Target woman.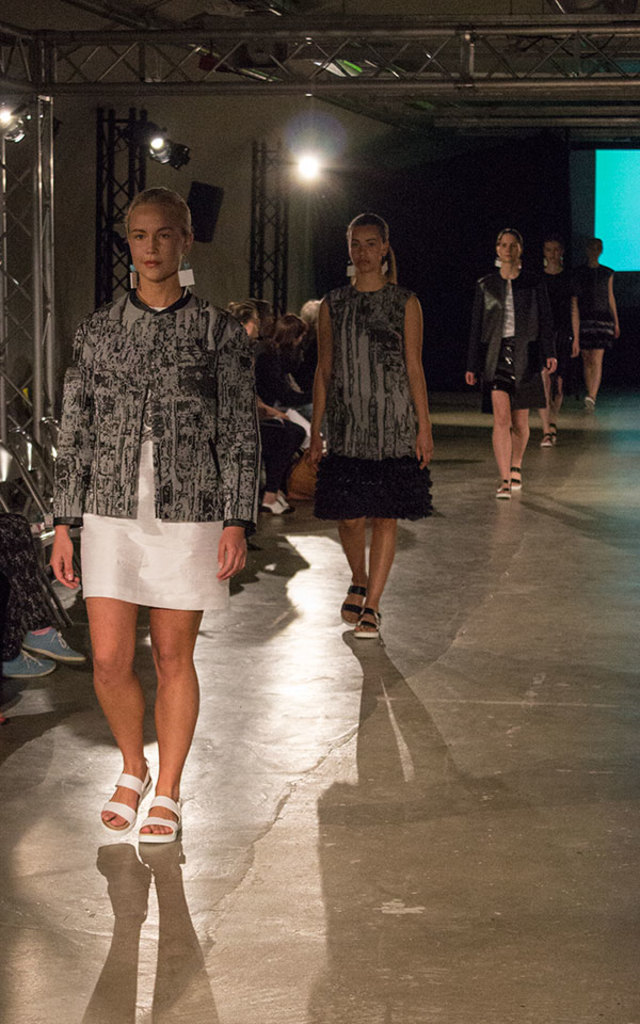
Target region: x1=562, y1=235, x2=620, y2=416.
